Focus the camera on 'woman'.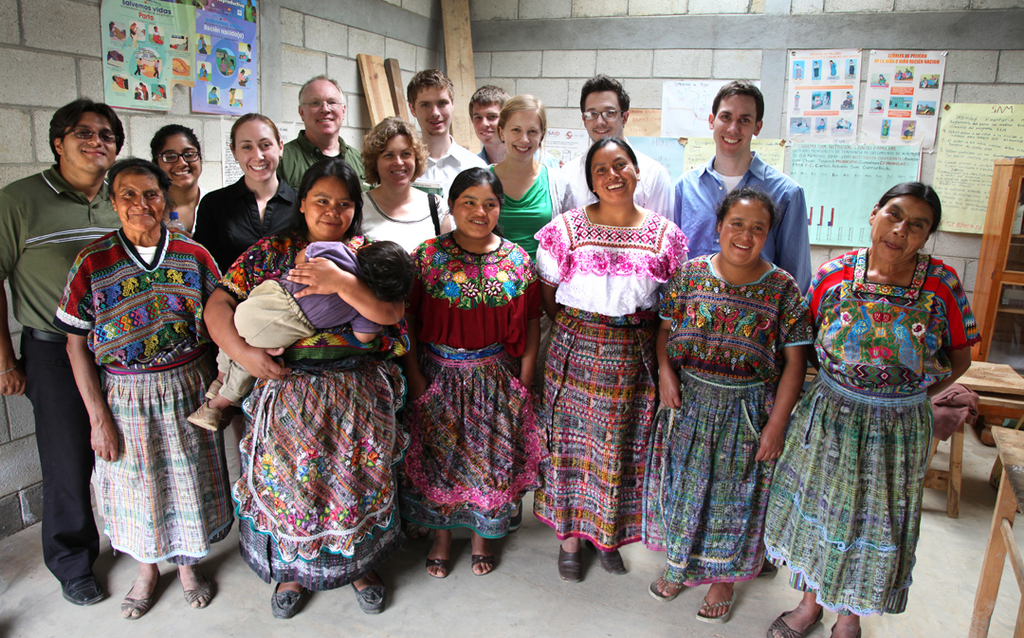
Focus region: detection(651, 188, 813, 623).
